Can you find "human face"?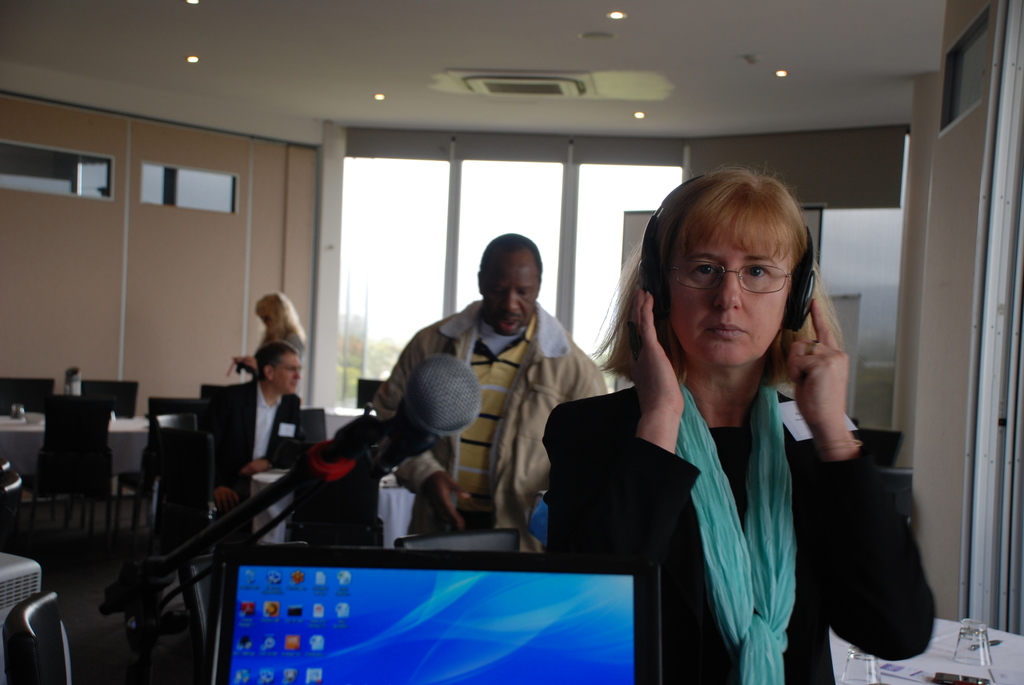
Yes, bounding box: select_region(497, 256, 539, 340).
